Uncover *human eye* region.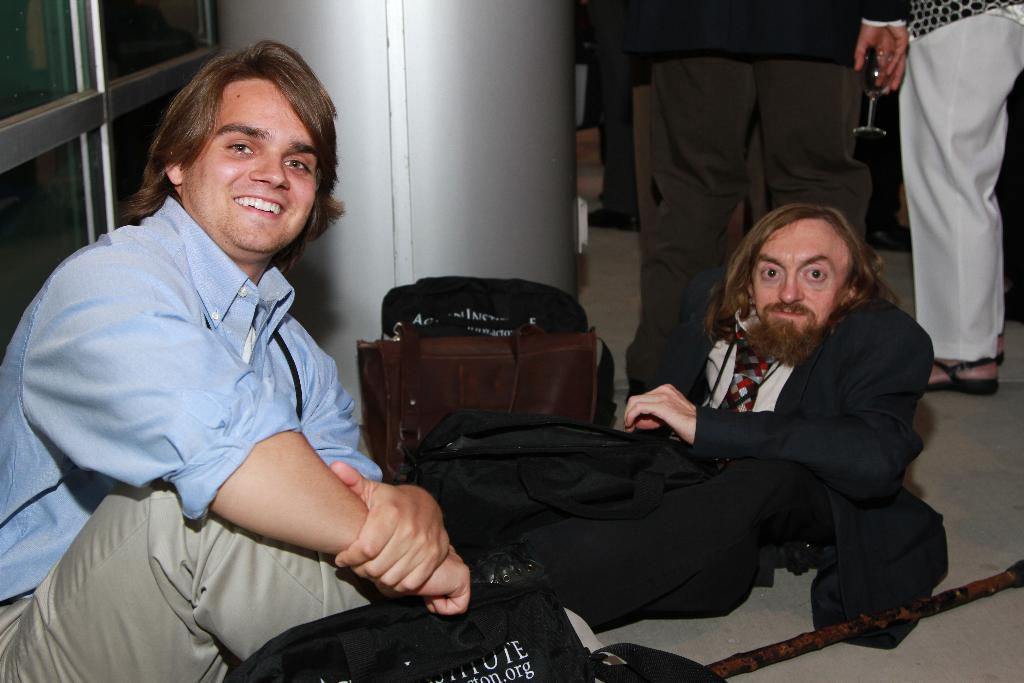
Uncovered: [225, 138, 256, 158].
